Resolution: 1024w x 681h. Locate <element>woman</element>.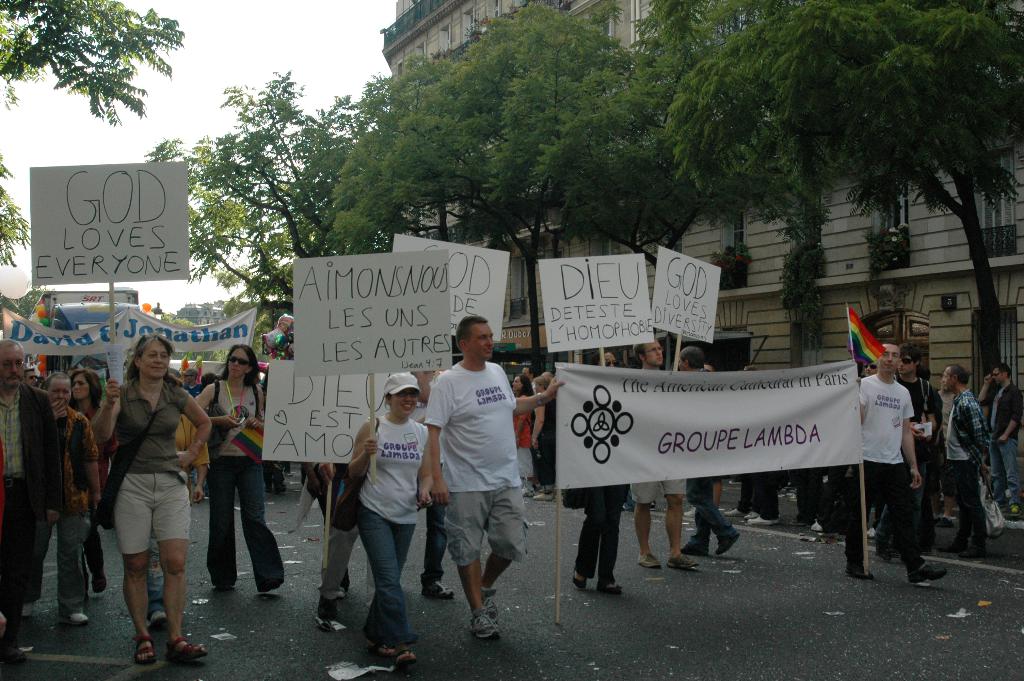
(left=567, top=349, right=633, bottom=595).
